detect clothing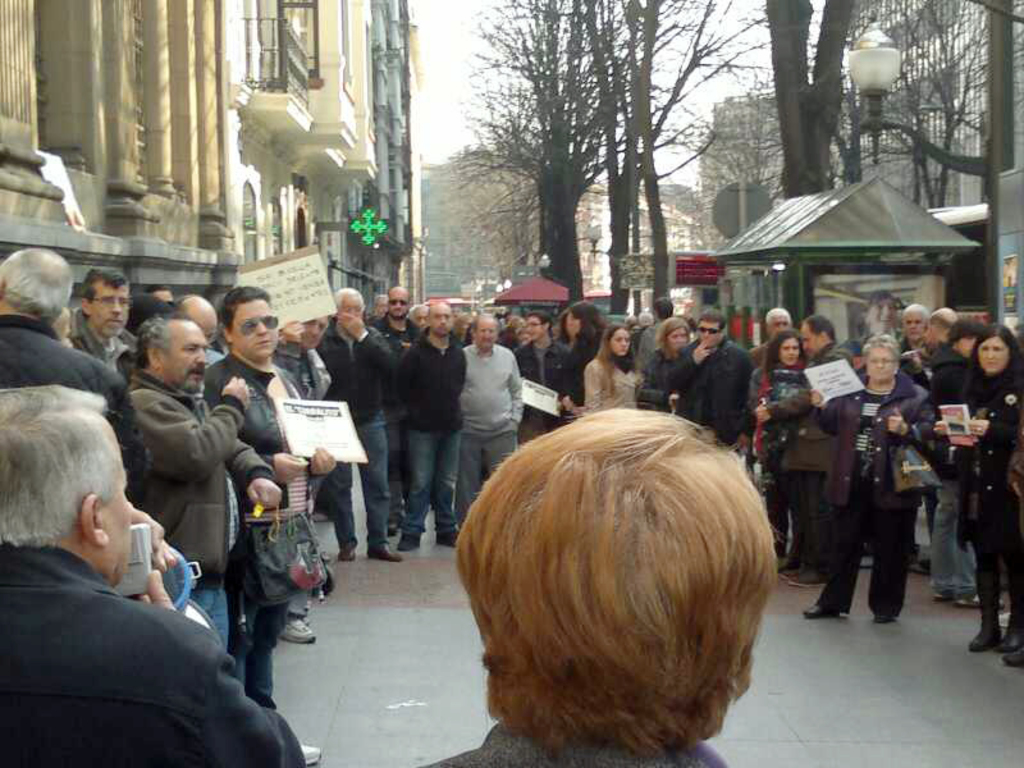
box=[513, 339, 562, 444]
